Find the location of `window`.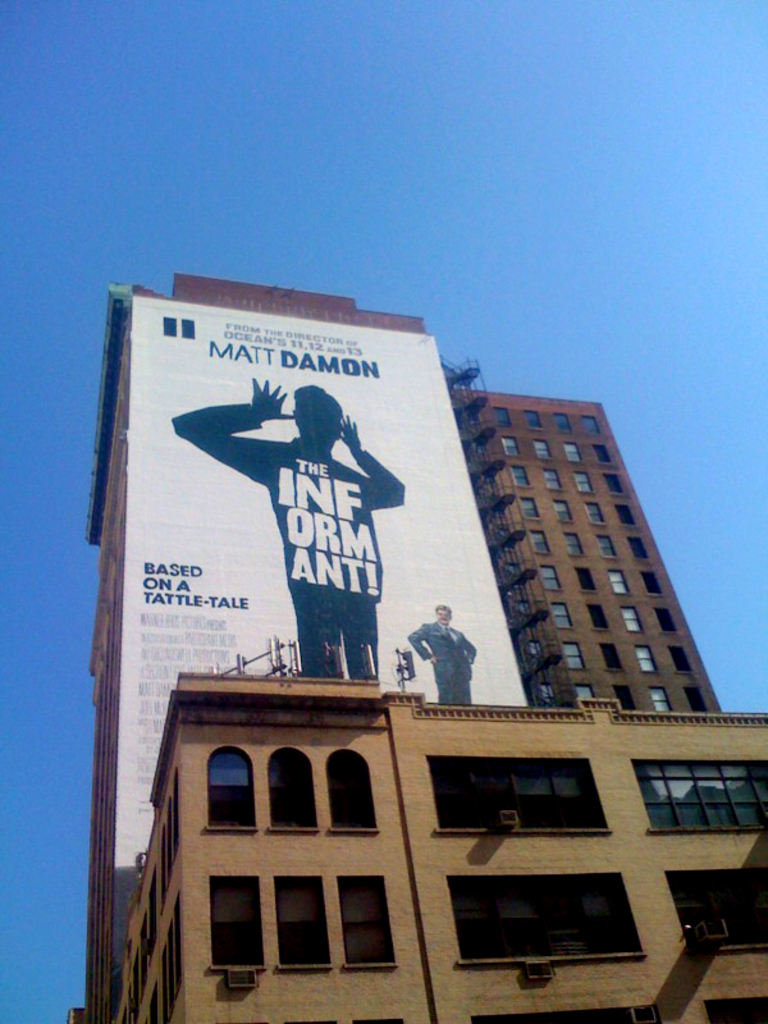
Location: x1=660 y1=609 x2=678 y2=634.
